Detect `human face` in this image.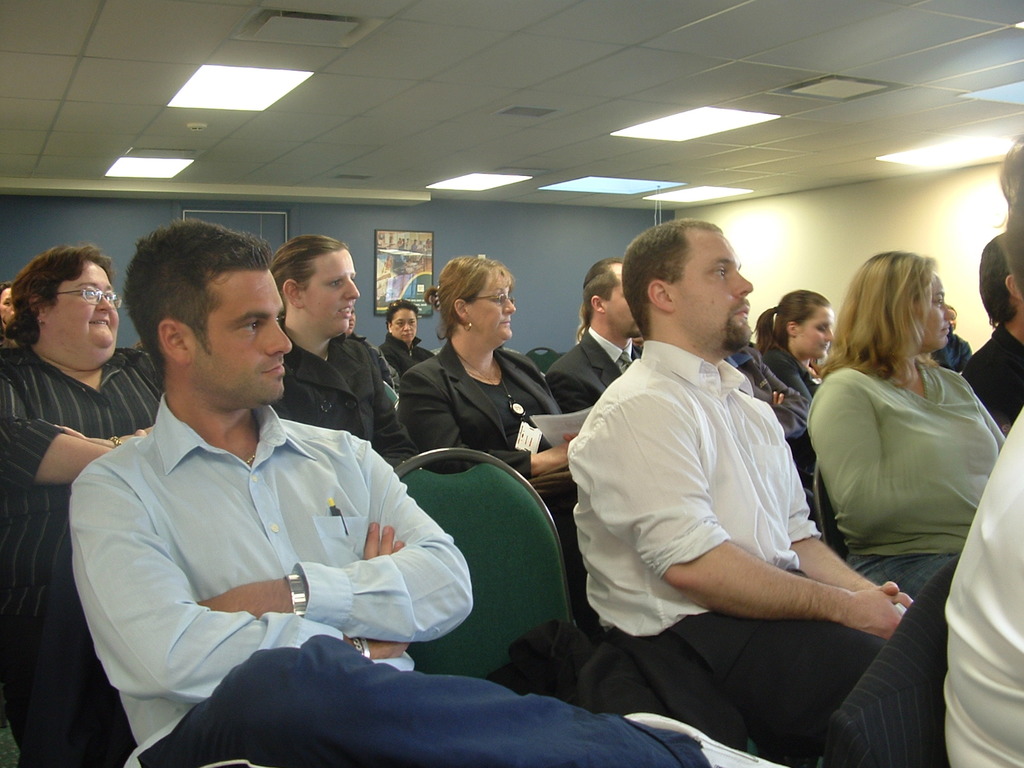
Detection: l=913, t=271, r=953, b=349.
